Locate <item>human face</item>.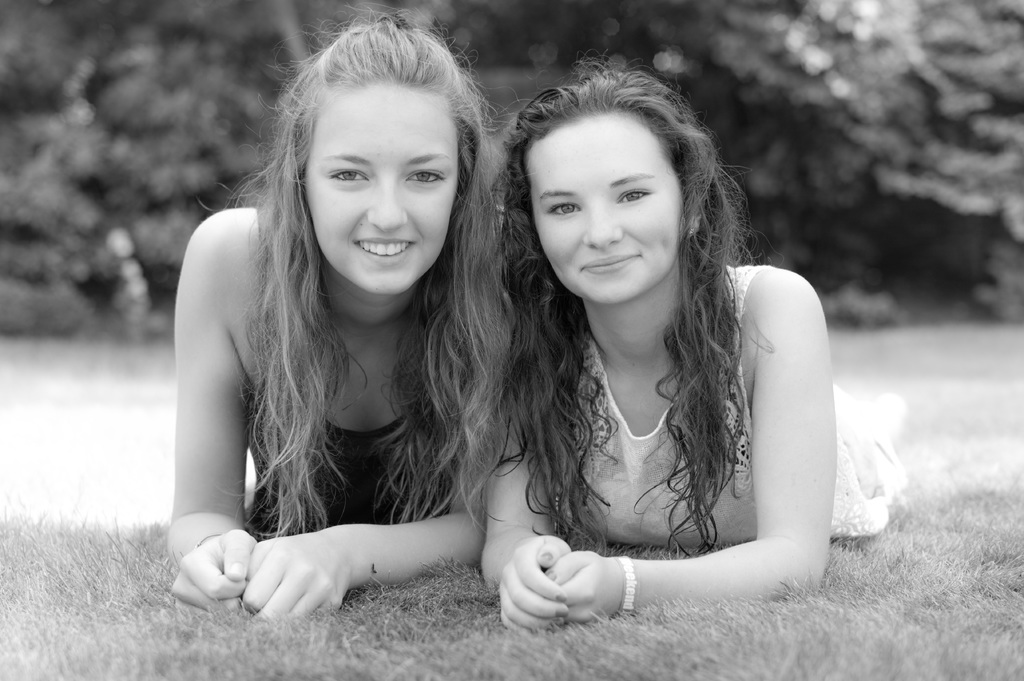
Bounding box: 301,70,459,298.
